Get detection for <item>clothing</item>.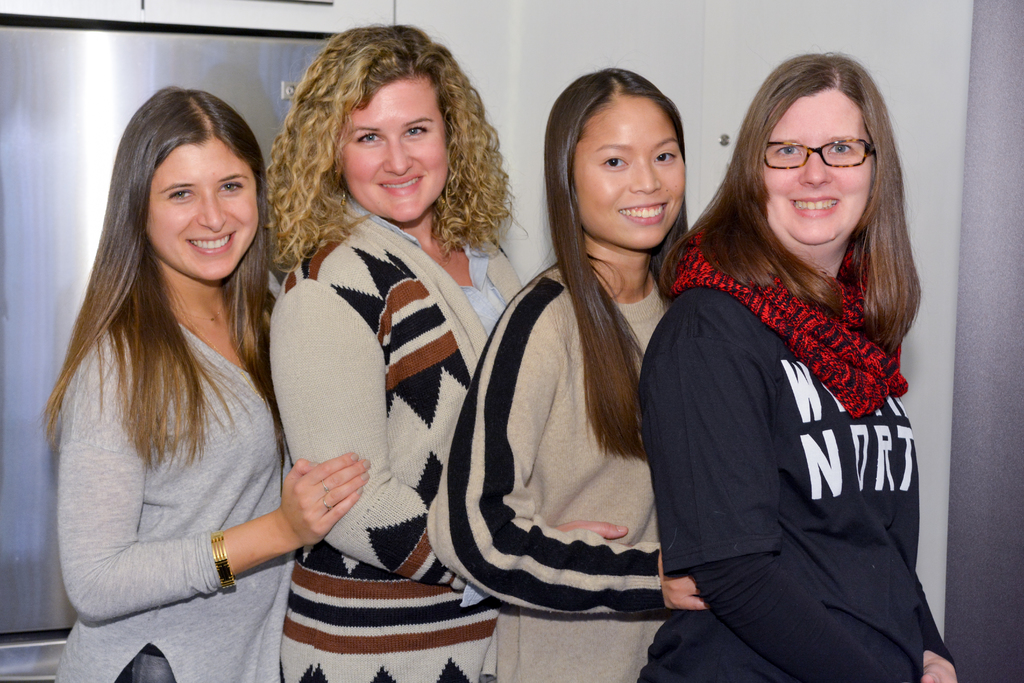
Detection: detection(53, 320, 301, 682).
